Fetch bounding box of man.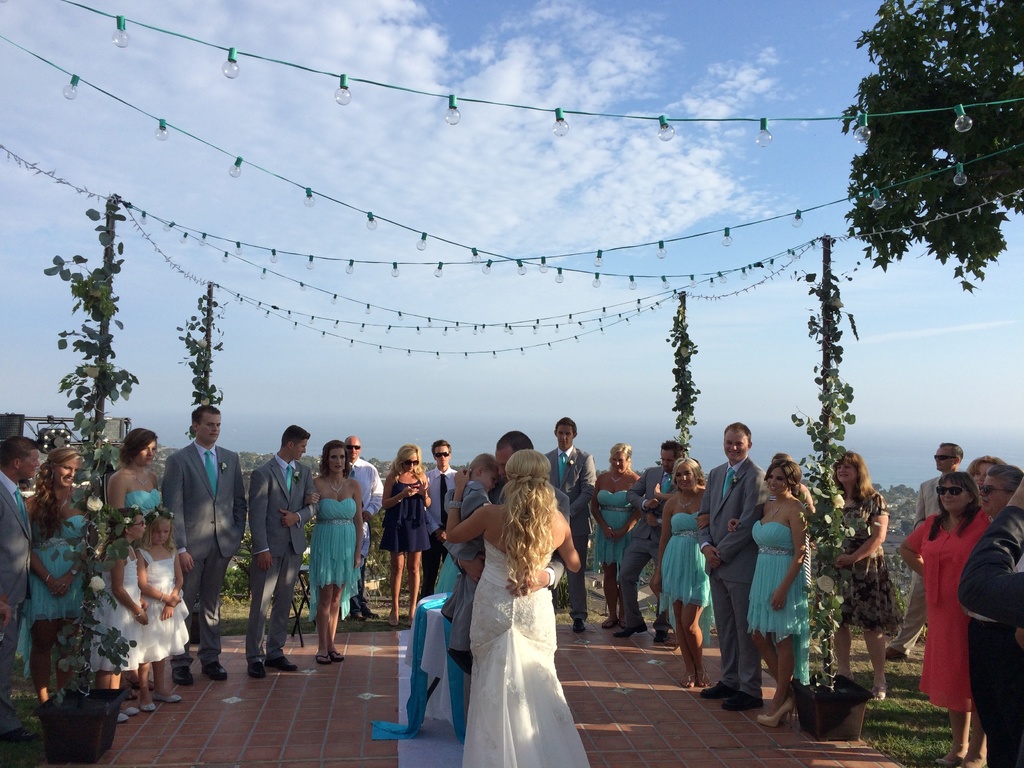
Bbox: {"left": 345, "top": 436, "right": 381, "bottom": 620}.
